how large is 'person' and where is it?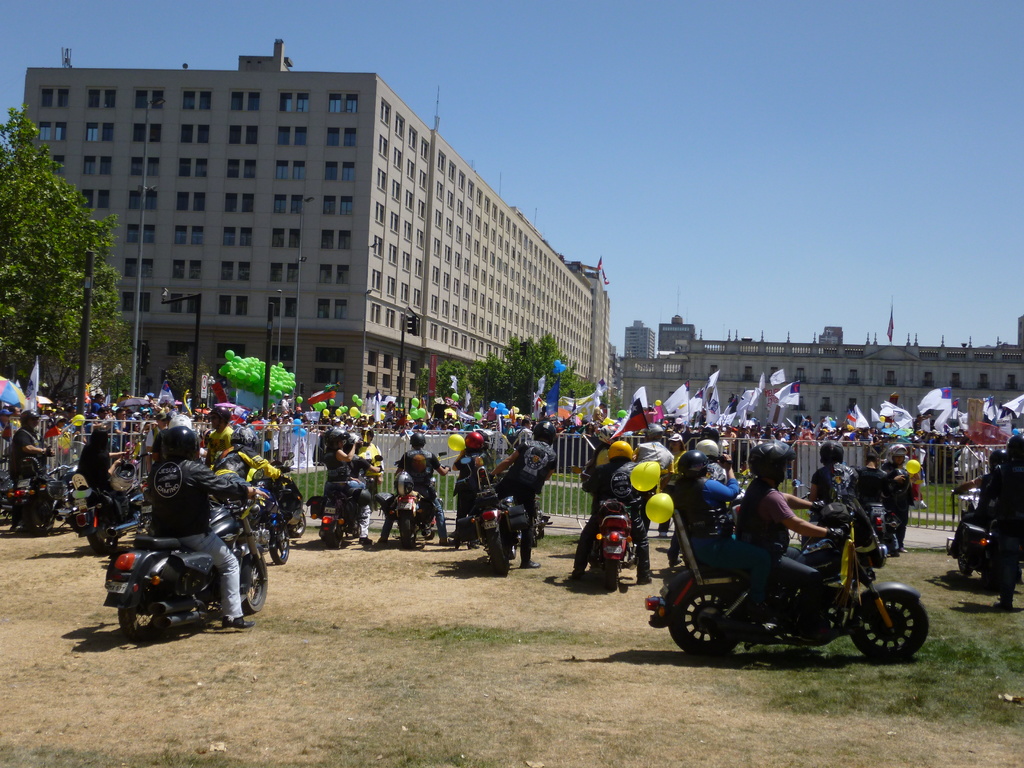
Bounding box: box(691, 436, 728, 484).
